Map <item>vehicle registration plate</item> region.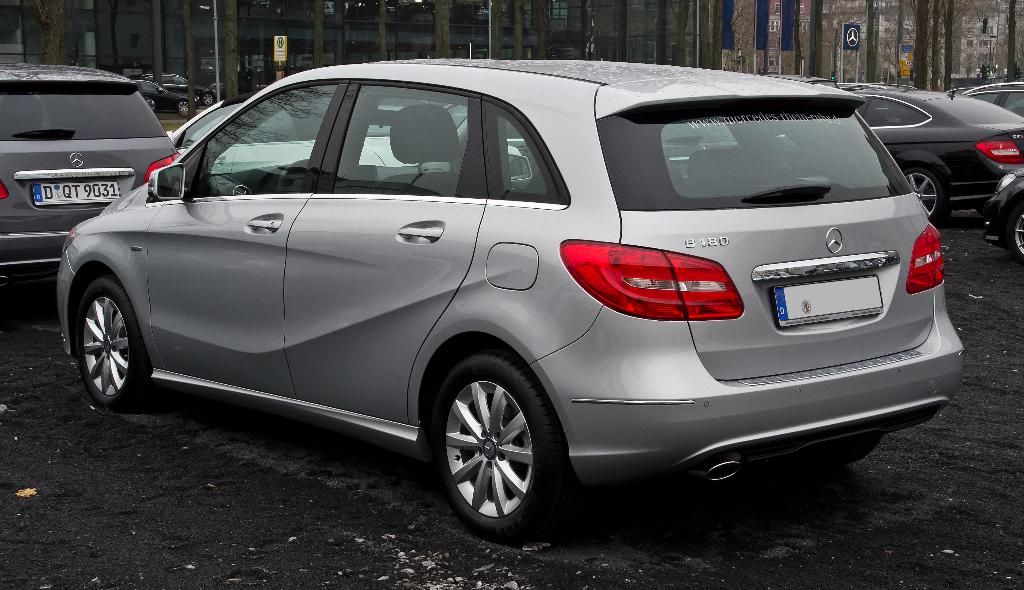
Mapped to {"left": 772, "top": 274, "right": 883, "bottom": 325}.
